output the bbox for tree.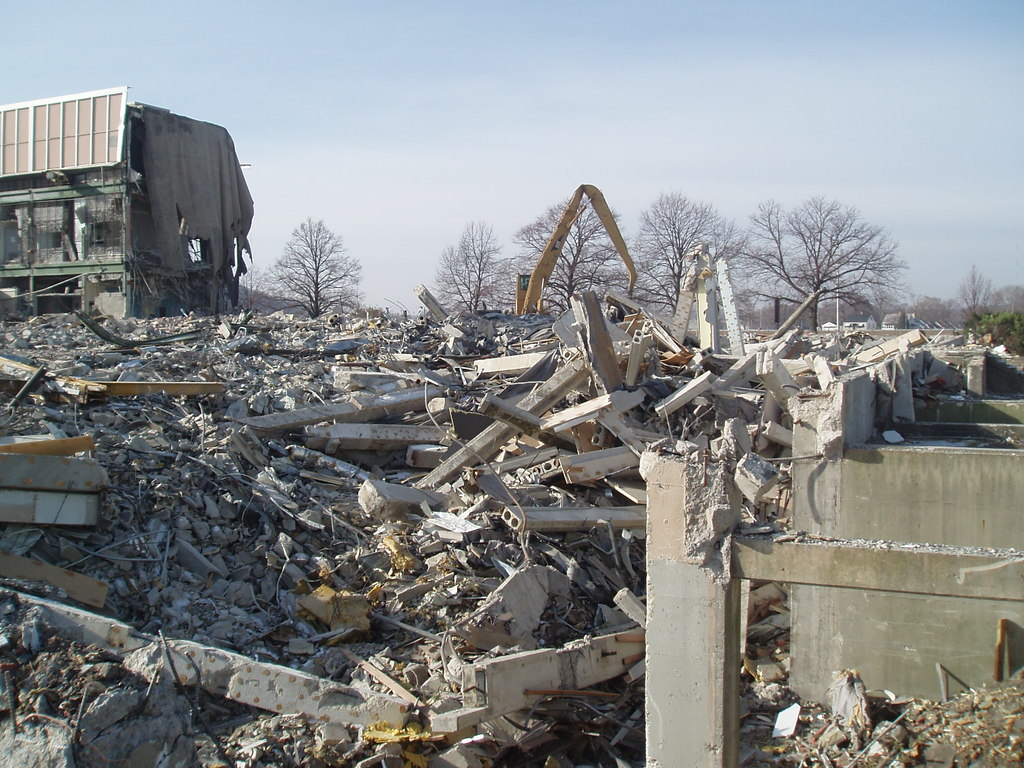
(914, 304, 951, 380).
